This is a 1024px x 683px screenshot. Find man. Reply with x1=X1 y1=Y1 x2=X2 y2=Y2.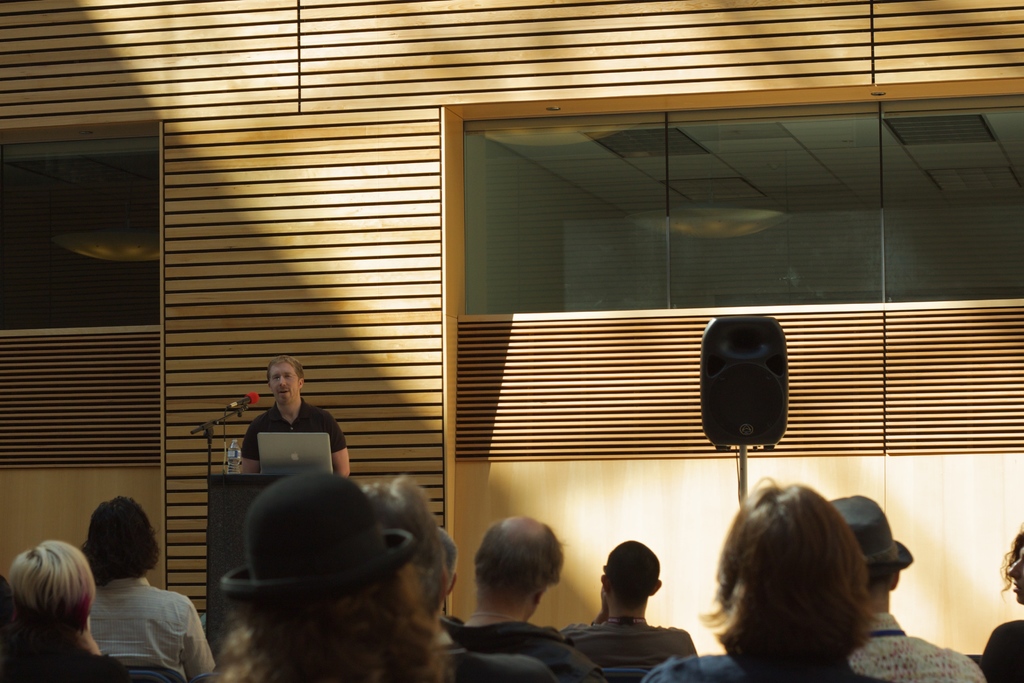
x1=68 y1=527 x2=201 y2=678.
